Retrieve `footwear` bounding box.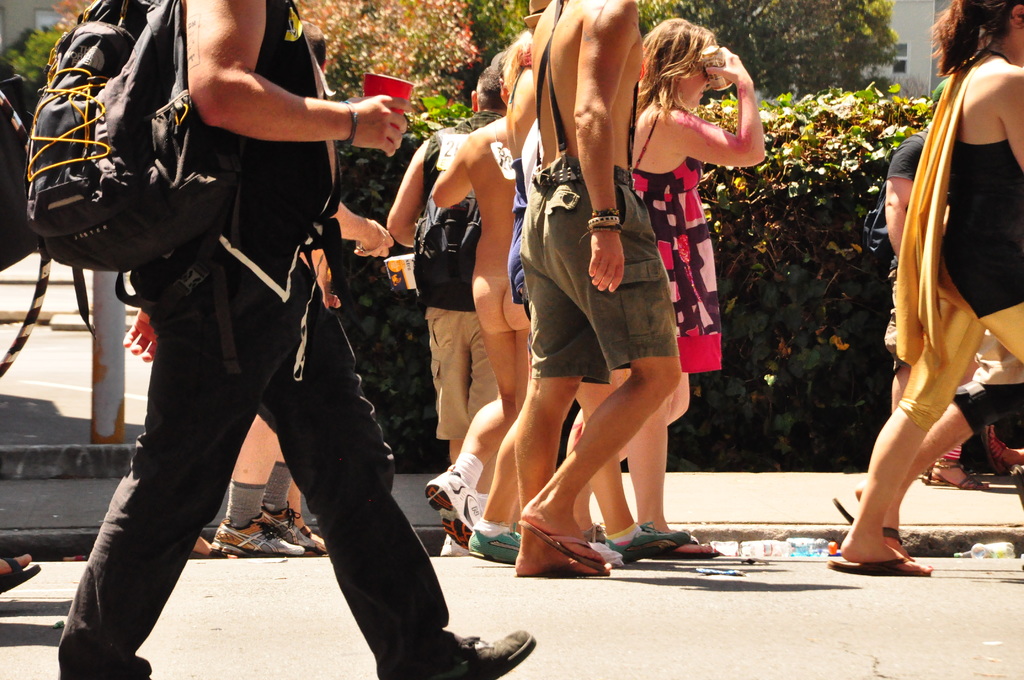
Bounding box: {"x1": 518, "y1": 517, "x2": 612, "y2": 575}.
